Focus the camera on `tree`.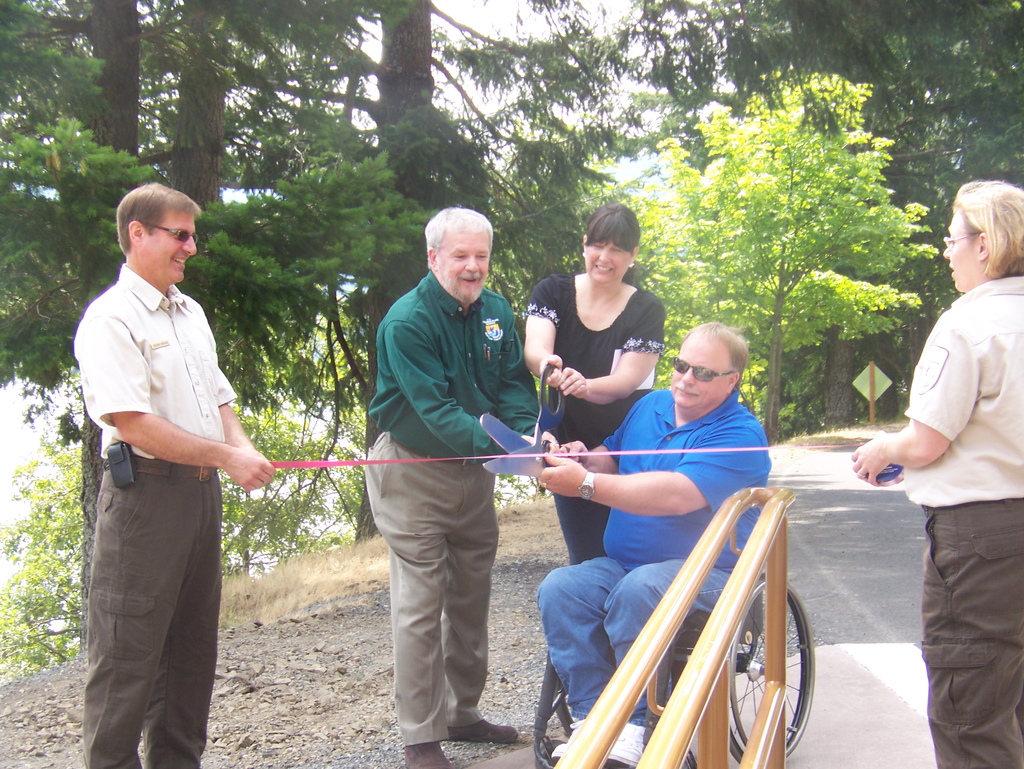
Focus region: [609,74,939,450].
